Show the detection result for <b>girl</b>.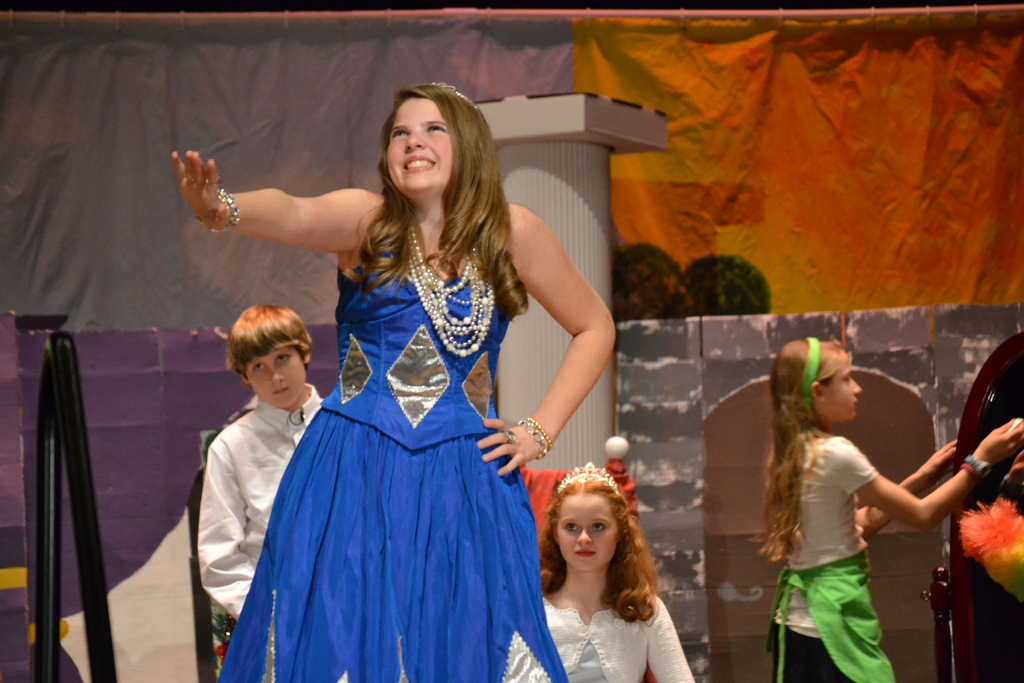
[506, 466, 696, 682].
